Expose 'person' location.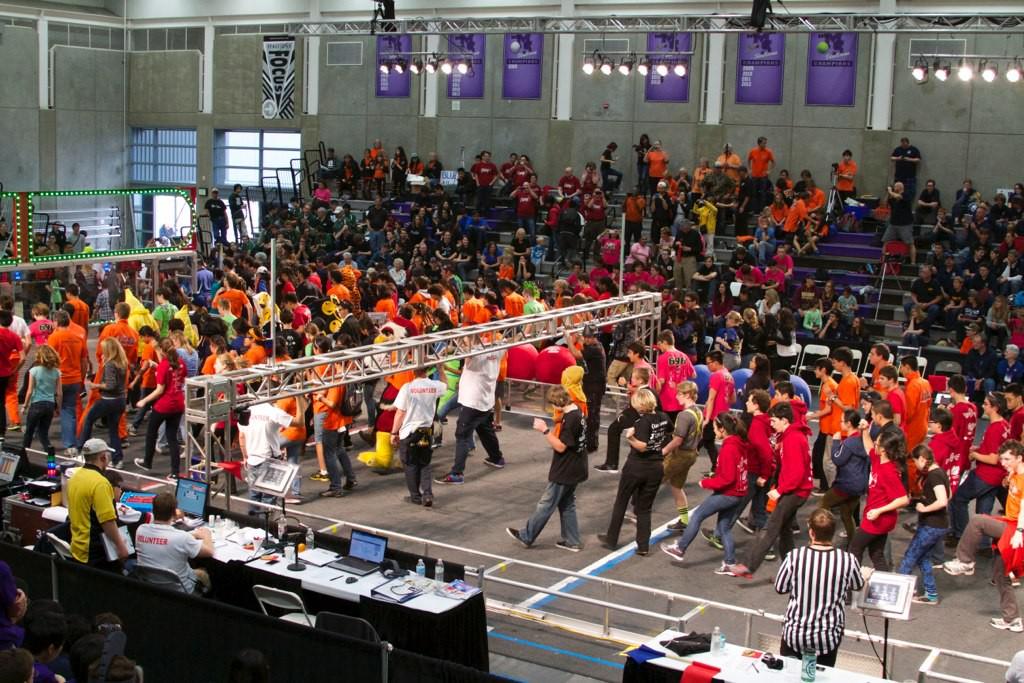
Exposed at l=338, t=155, r=360, b=197.
